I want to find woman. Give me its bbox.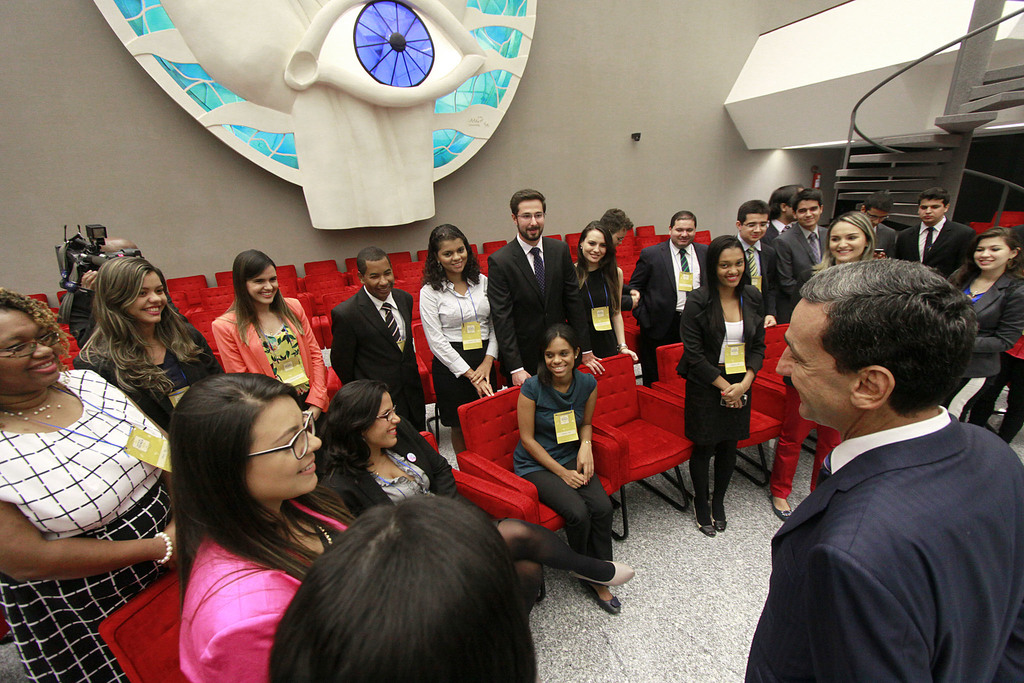
(932, 219, 1022, 429).
